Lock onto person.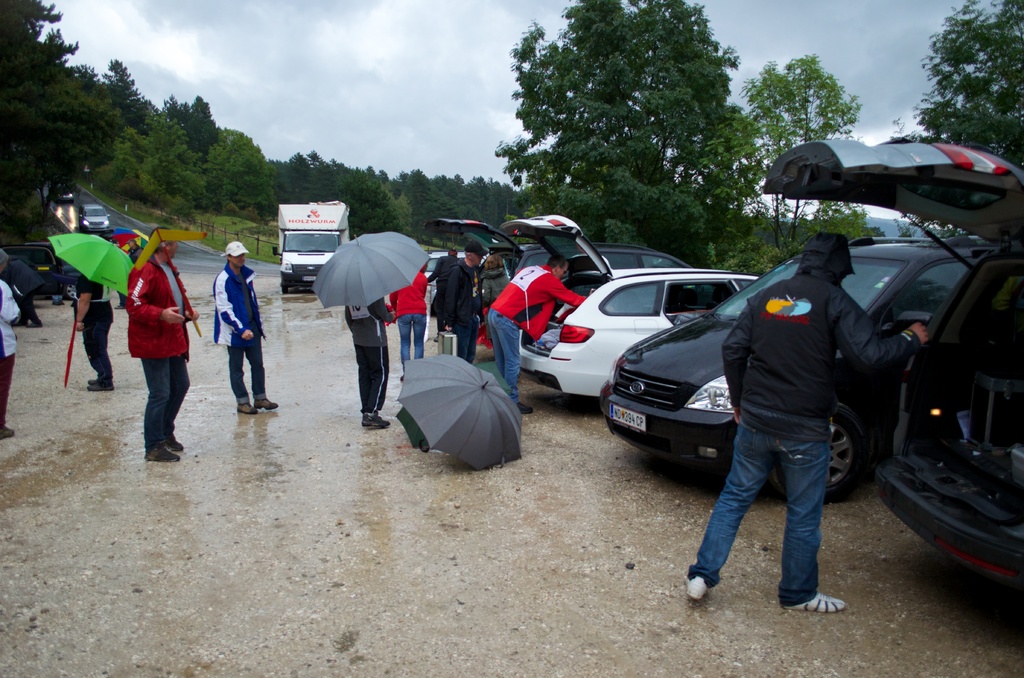
Locked: (left=488, top=255, right=579, bottom=411).
